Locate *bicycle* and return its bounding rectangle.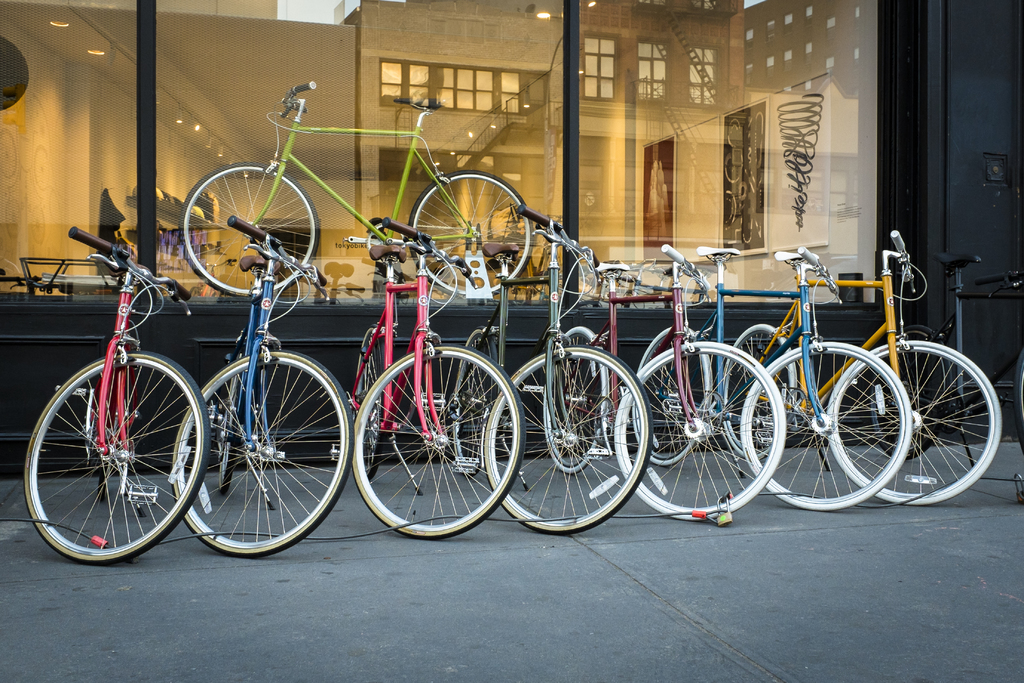
{"left": 348, "top": 218, "right": 514, "bottom": 532}.
